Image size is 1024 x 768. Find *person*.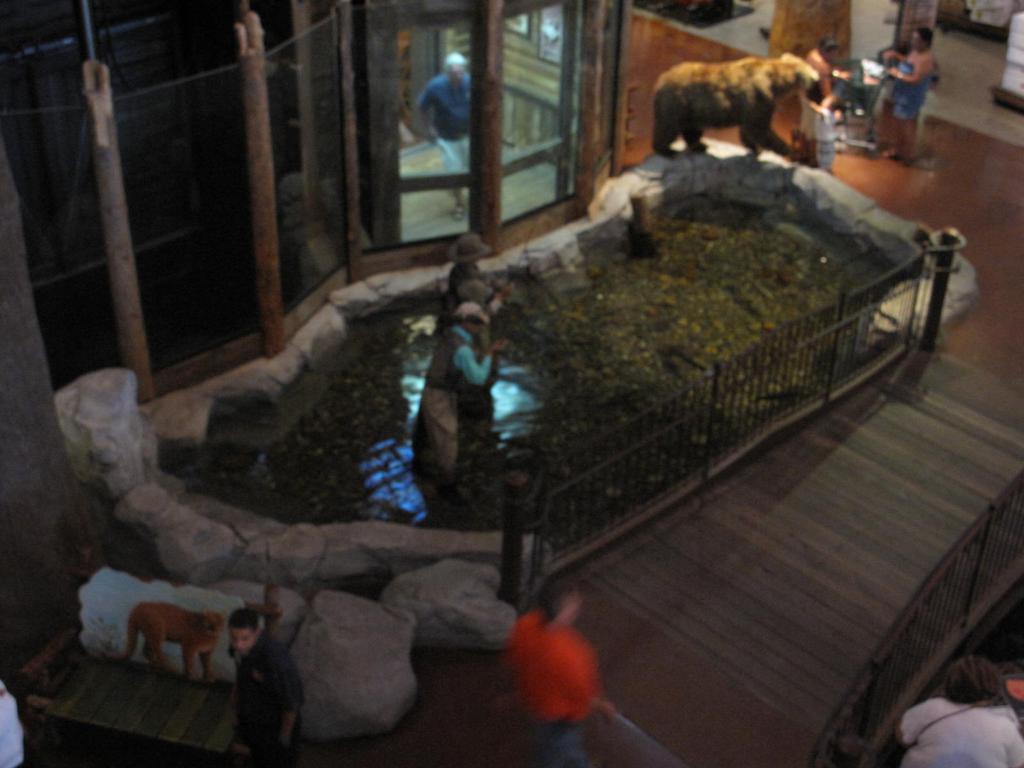
Rect(219, 609, 303, 767).
